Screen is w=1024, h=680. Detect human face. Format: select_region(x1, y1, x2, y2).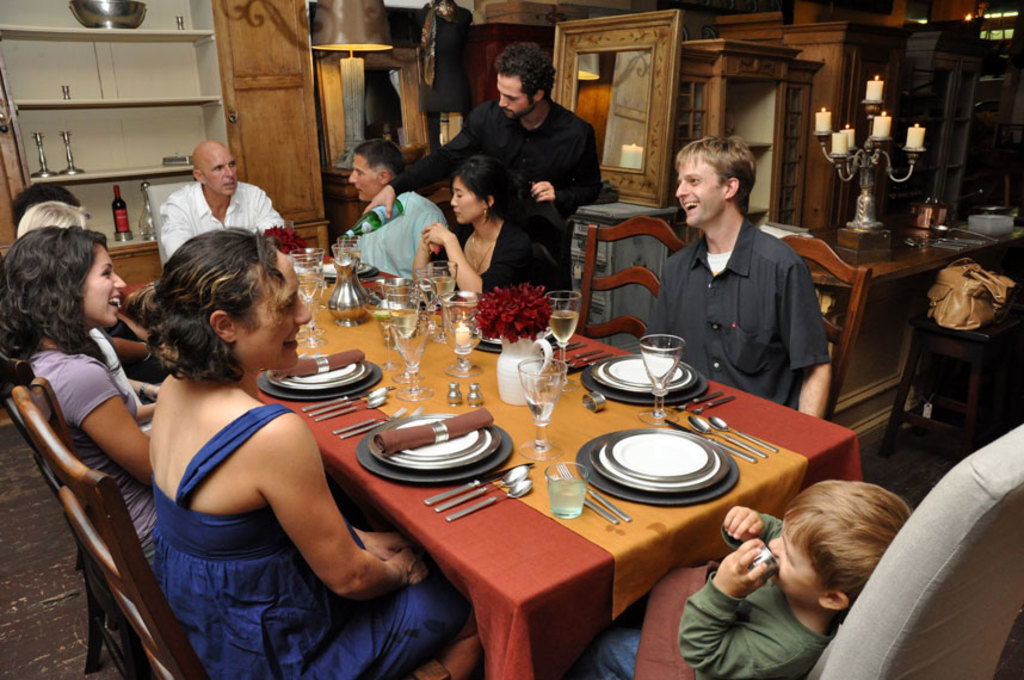
select_region(674, 155, 727, 224).
